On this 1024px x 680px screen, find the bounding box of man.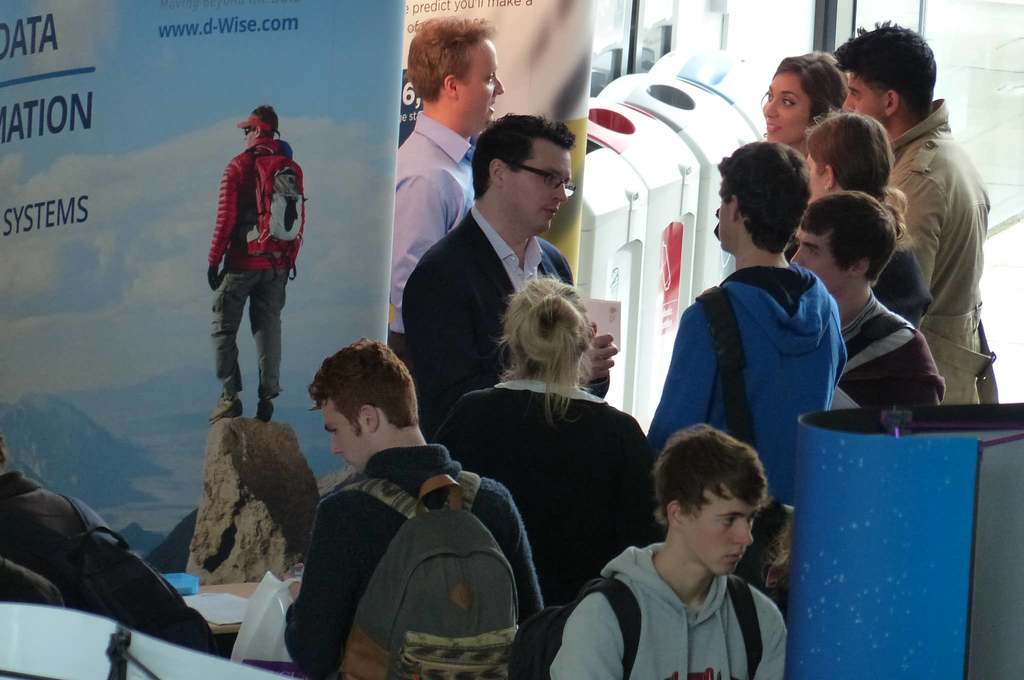
Bounding box: bbox=(405, 108, 618, 441).
